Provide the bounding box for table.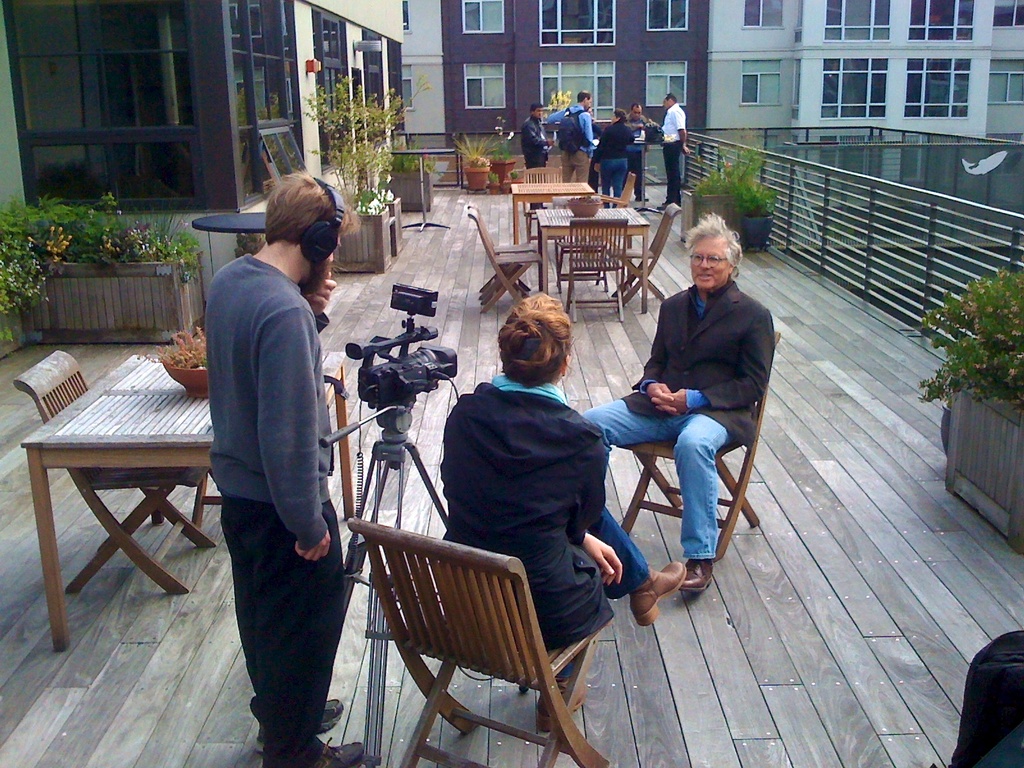
[left=634, top=140, right=662, bottom=216].
